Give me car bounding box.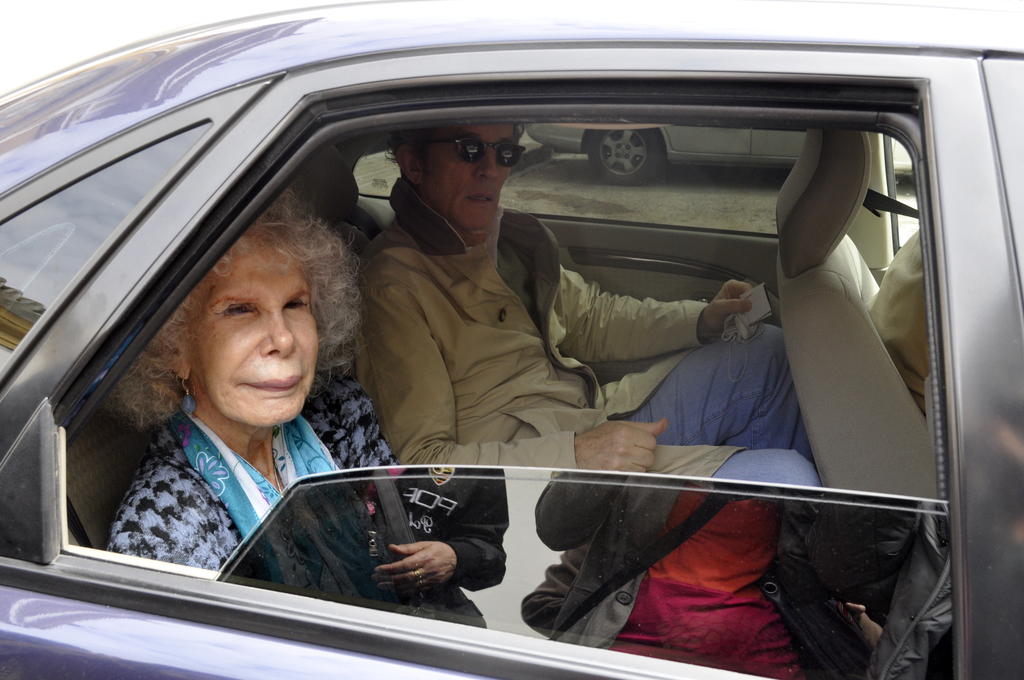
(0,0,1023,679).
